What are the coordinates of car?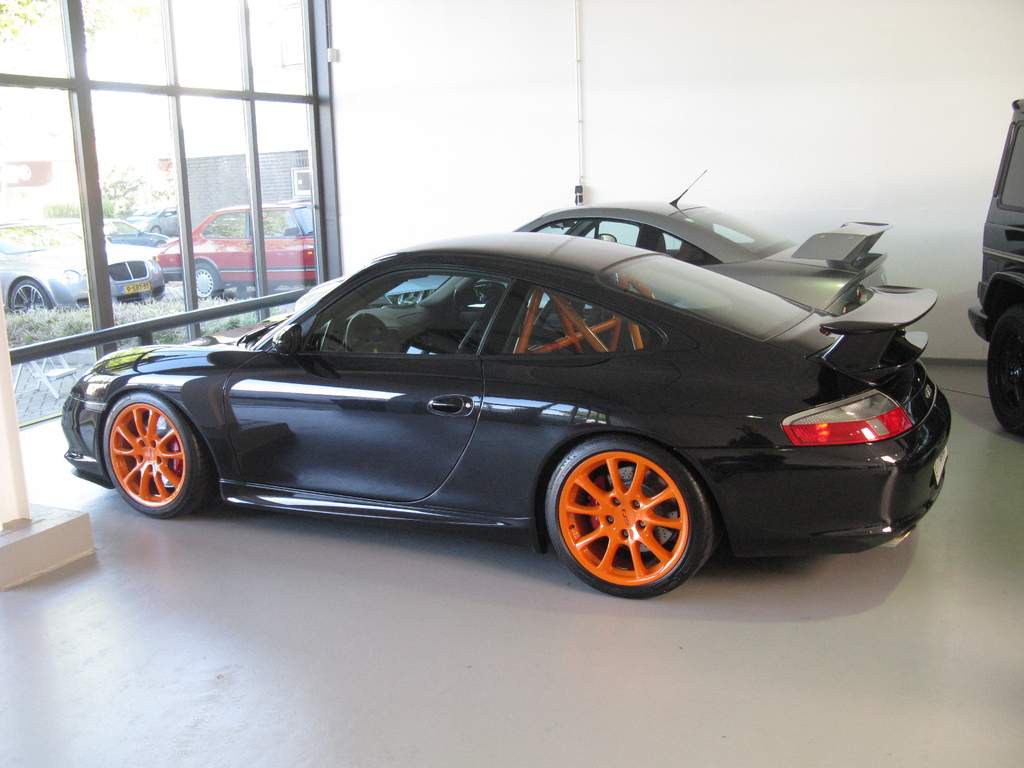
pyautogui.locateOnScreen(511, 167, 892, 318).
